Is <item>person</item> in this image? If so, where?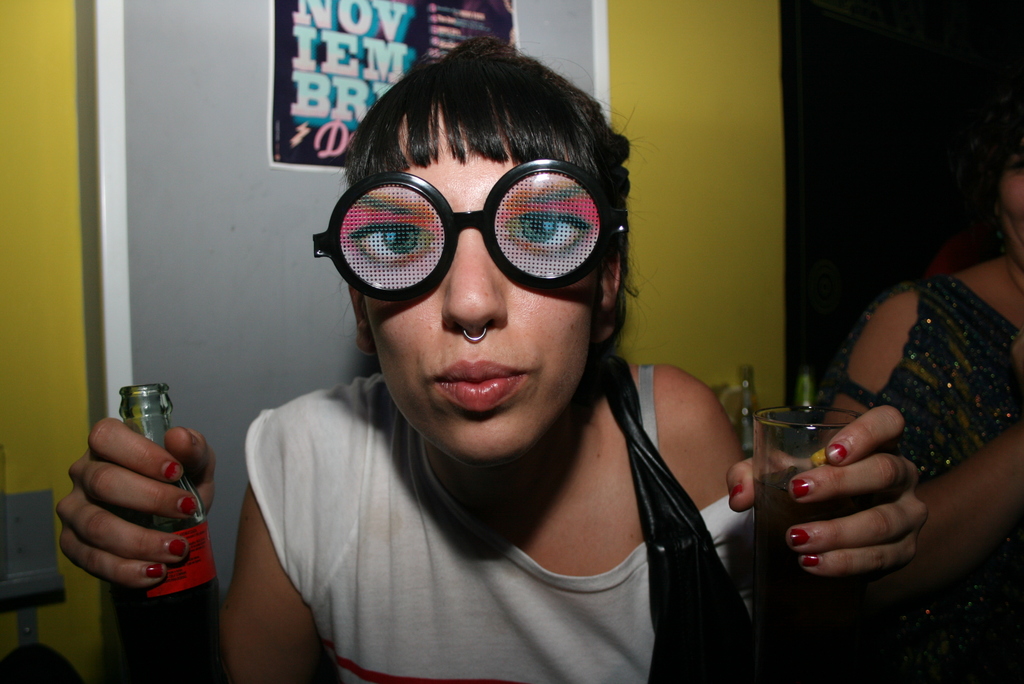
Yes, at bbox=(60, 36, 930, 683).
